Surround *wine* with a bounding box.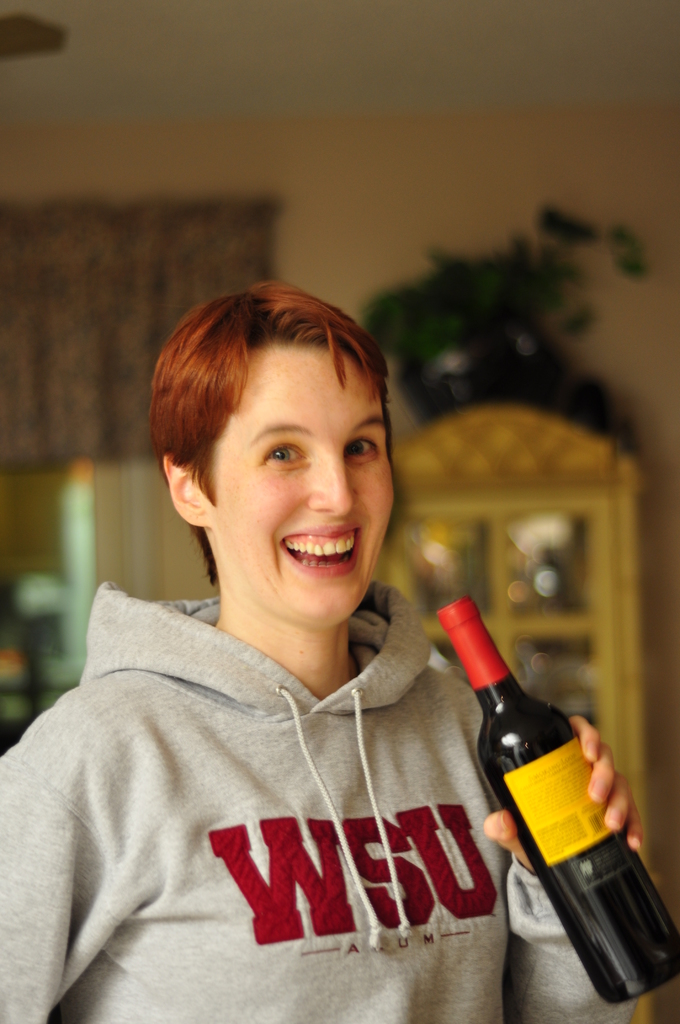
464/561/660/995.
